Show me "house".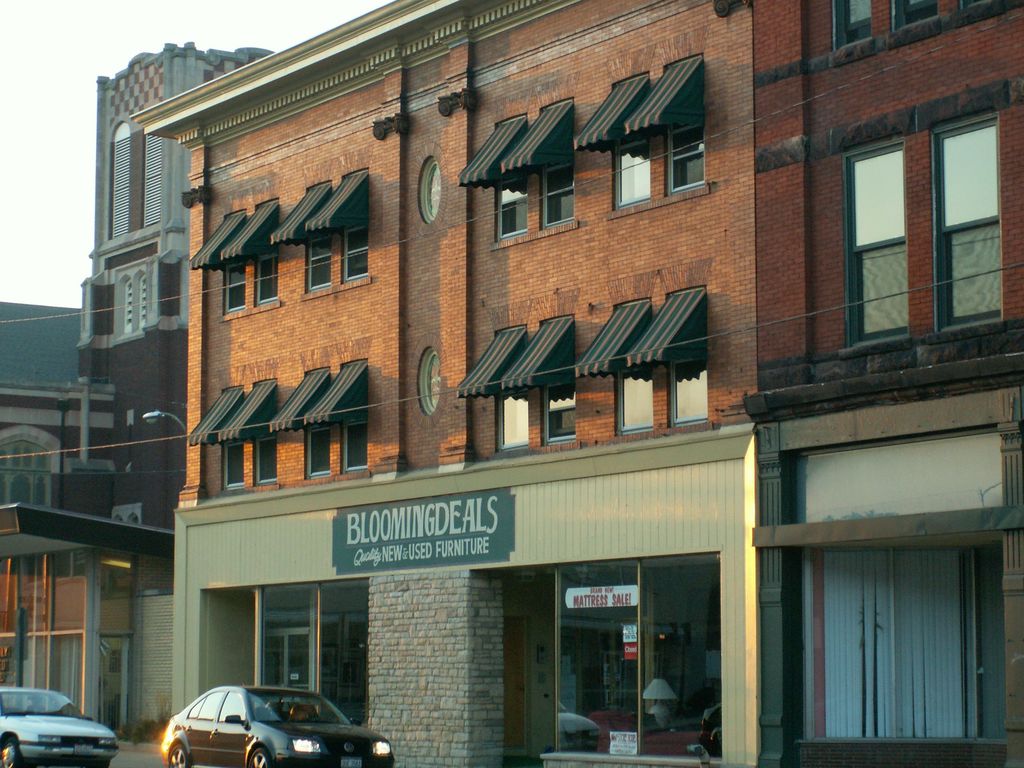
"house" is here: Rect(5, 303, 83, 516).
